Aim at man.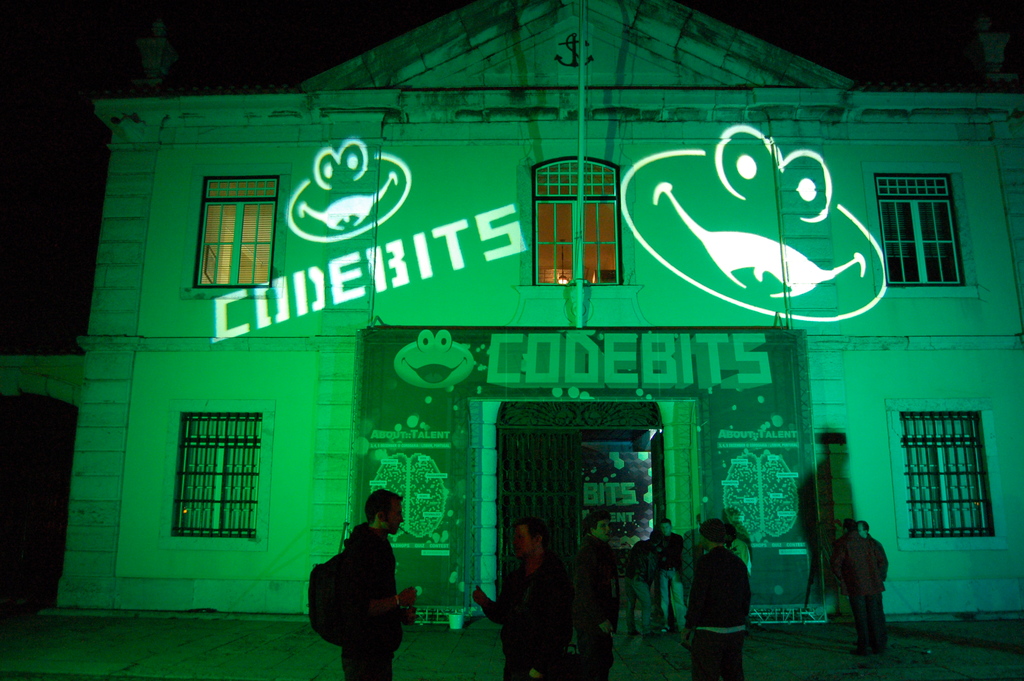
Aimed at (475,518,576,680).
